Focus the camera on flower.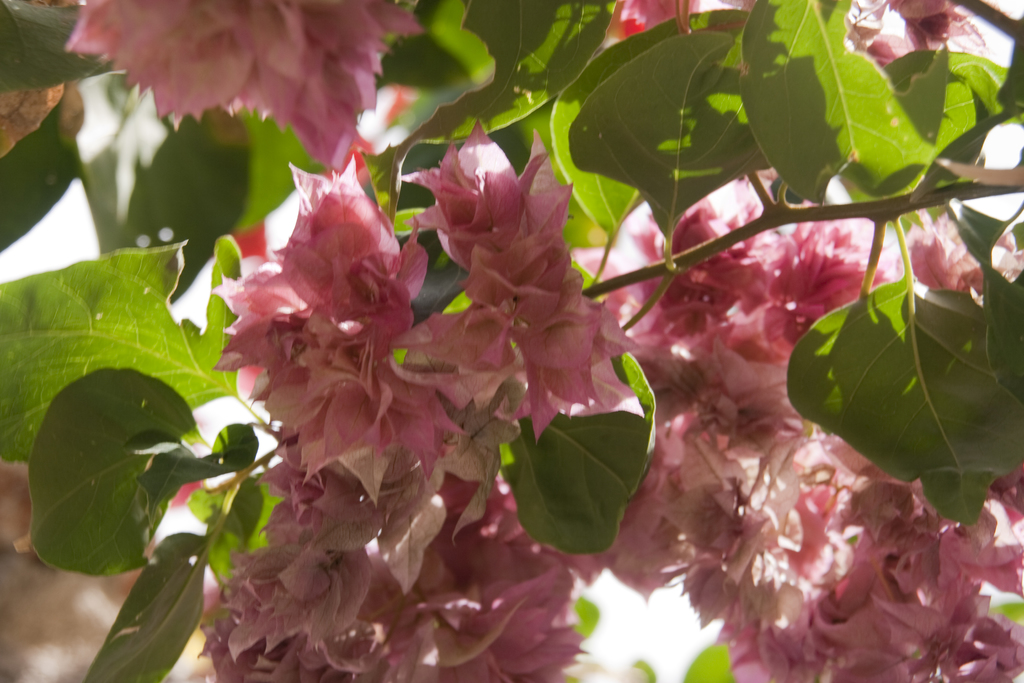
Focus region: box=[842, 0, 995, 72].
